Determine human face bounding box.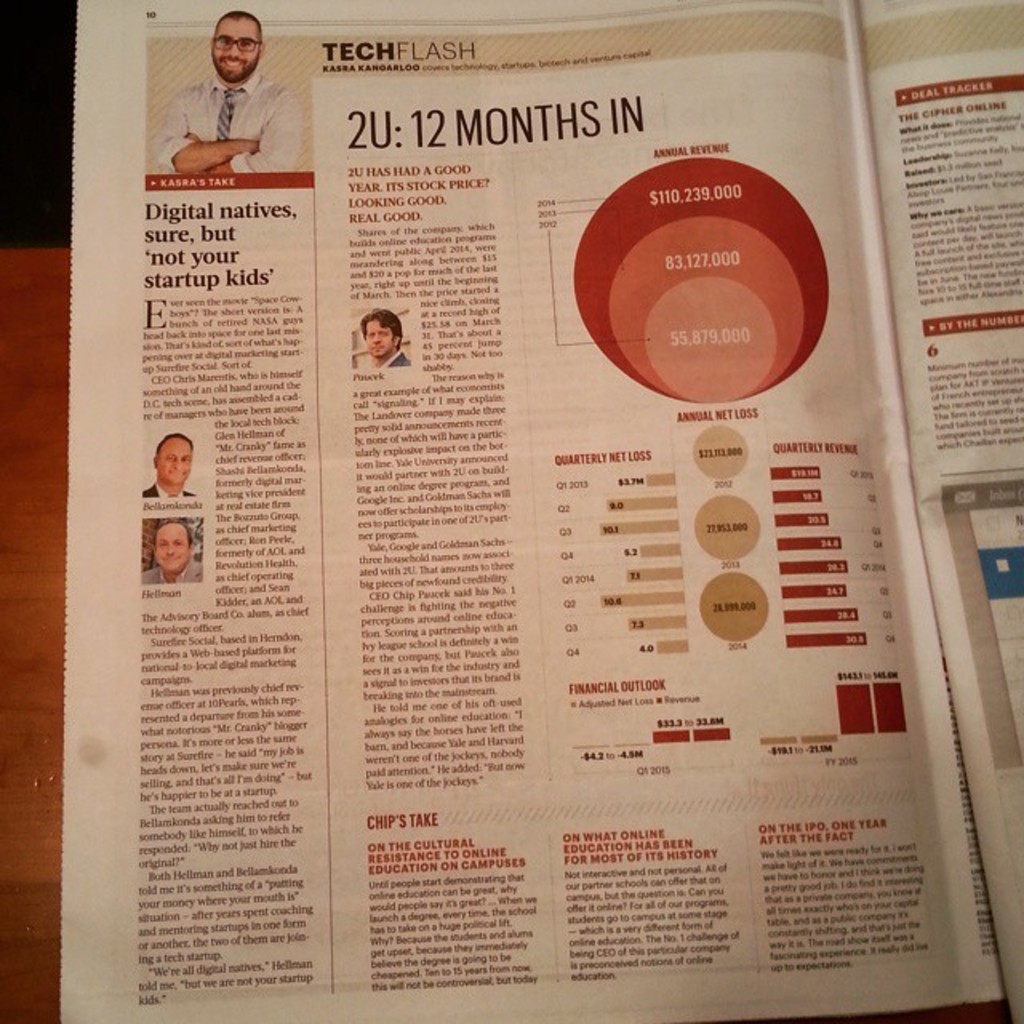
Determined: l=150, t=528, r=189, b=571.
